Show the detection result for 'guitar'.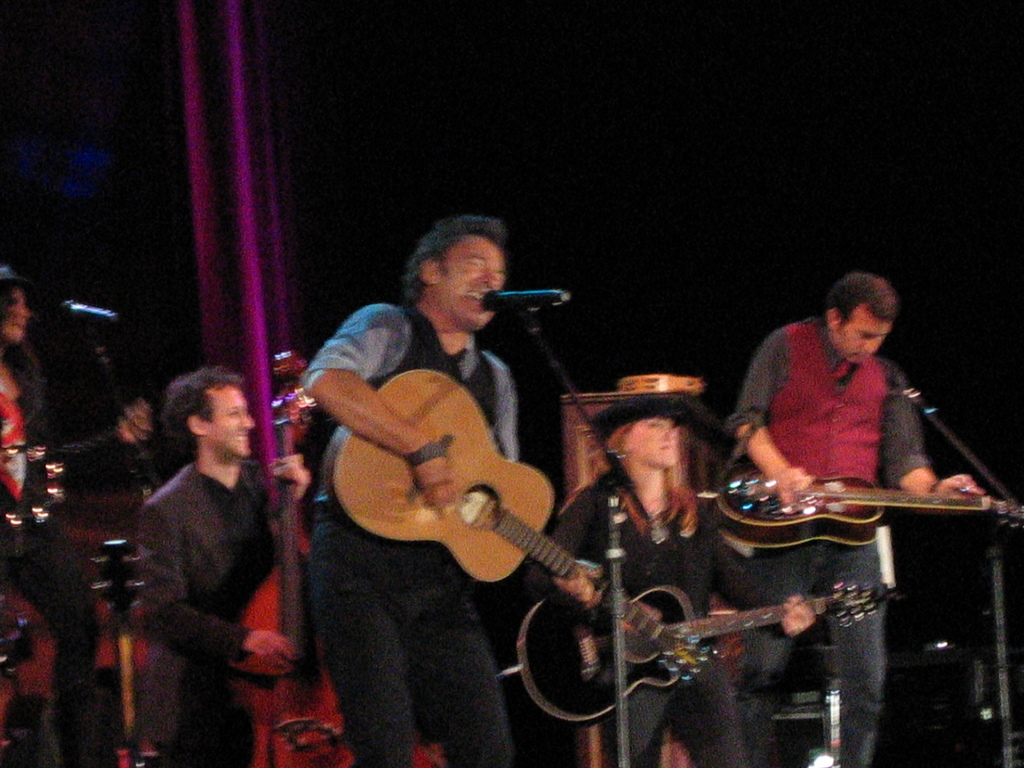
box=[520, 574, 900, 726].
